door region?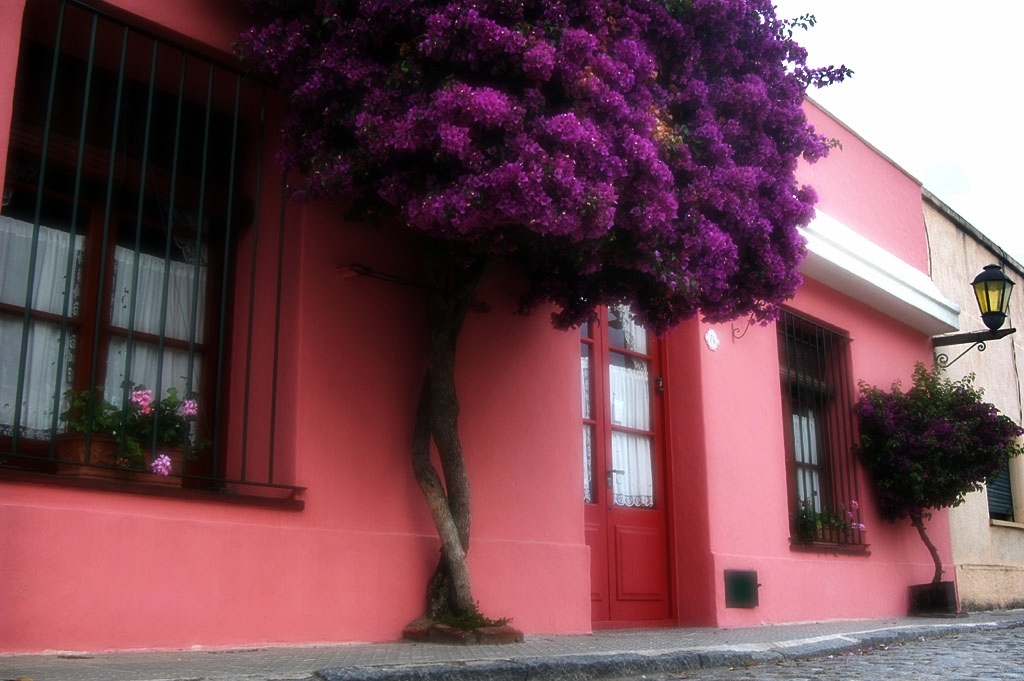
(x1=593, y1=312, x2=680, y2=622)
